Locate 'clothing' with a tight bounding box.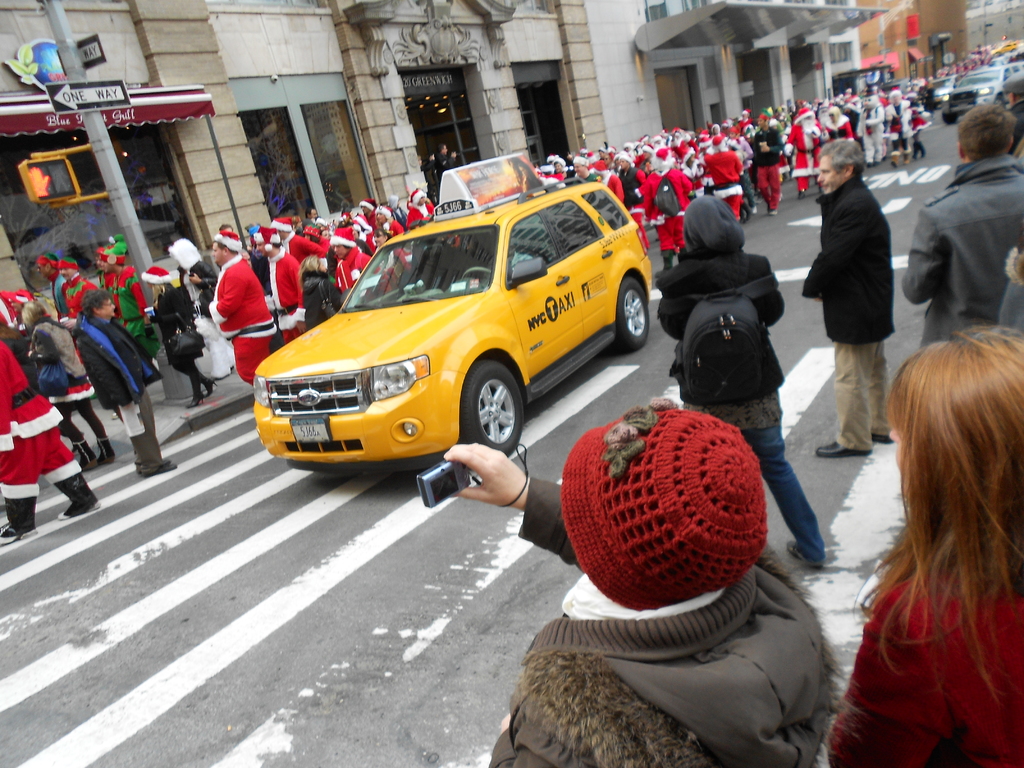
[x1=488, y1=398, x2=847, y2=767].
